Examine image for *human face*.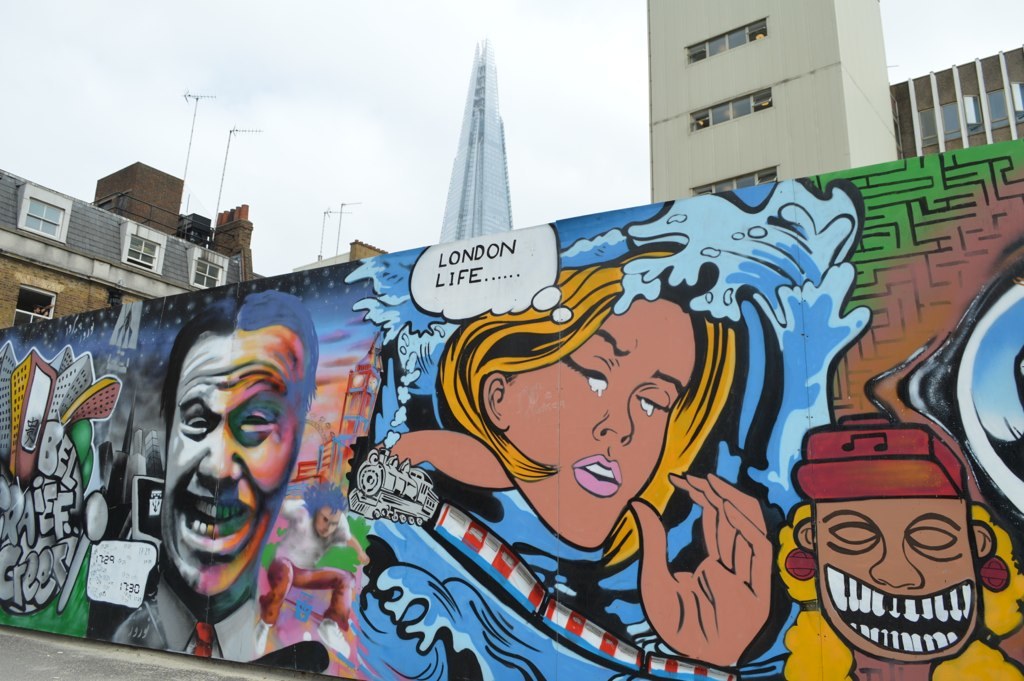
Examination result: x1=817 y1=500 x2=979 y2=665.
